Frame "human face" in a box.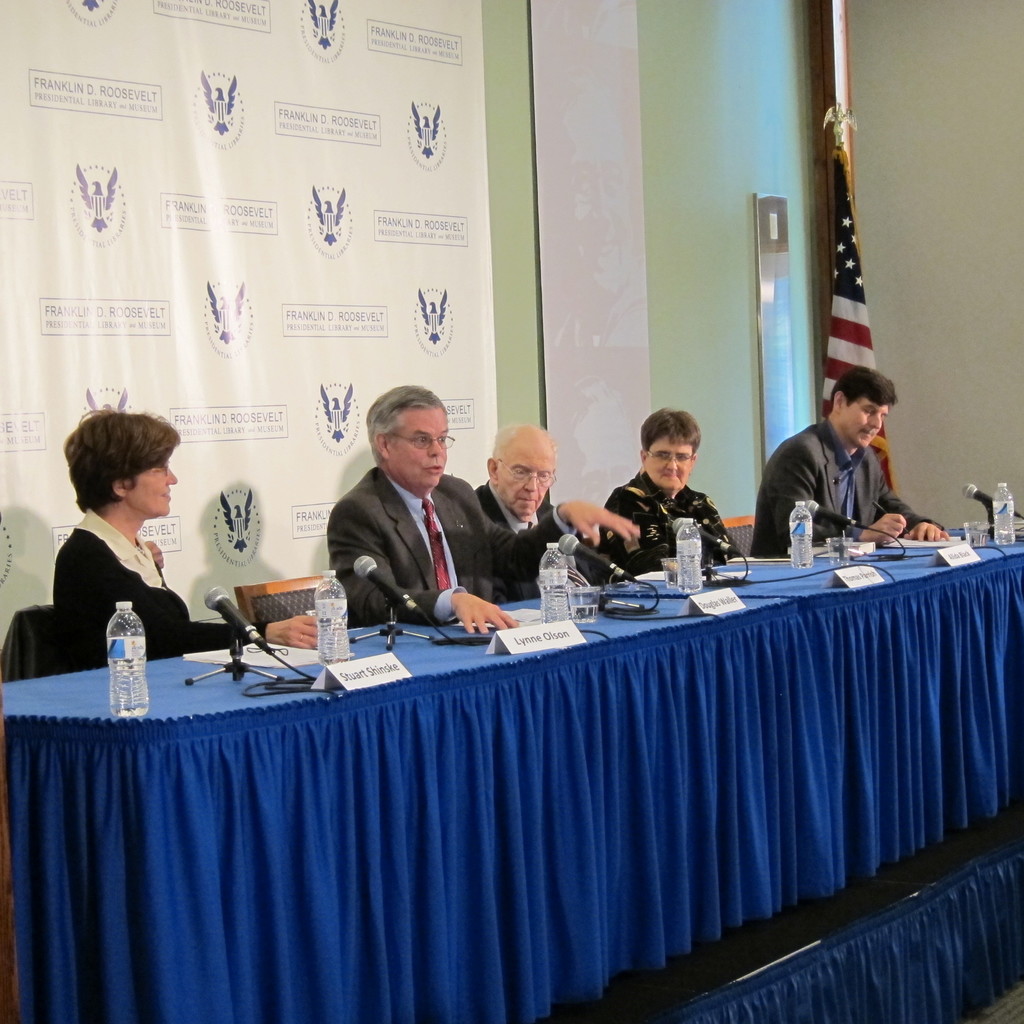
region(644, 431, 693, 488).
